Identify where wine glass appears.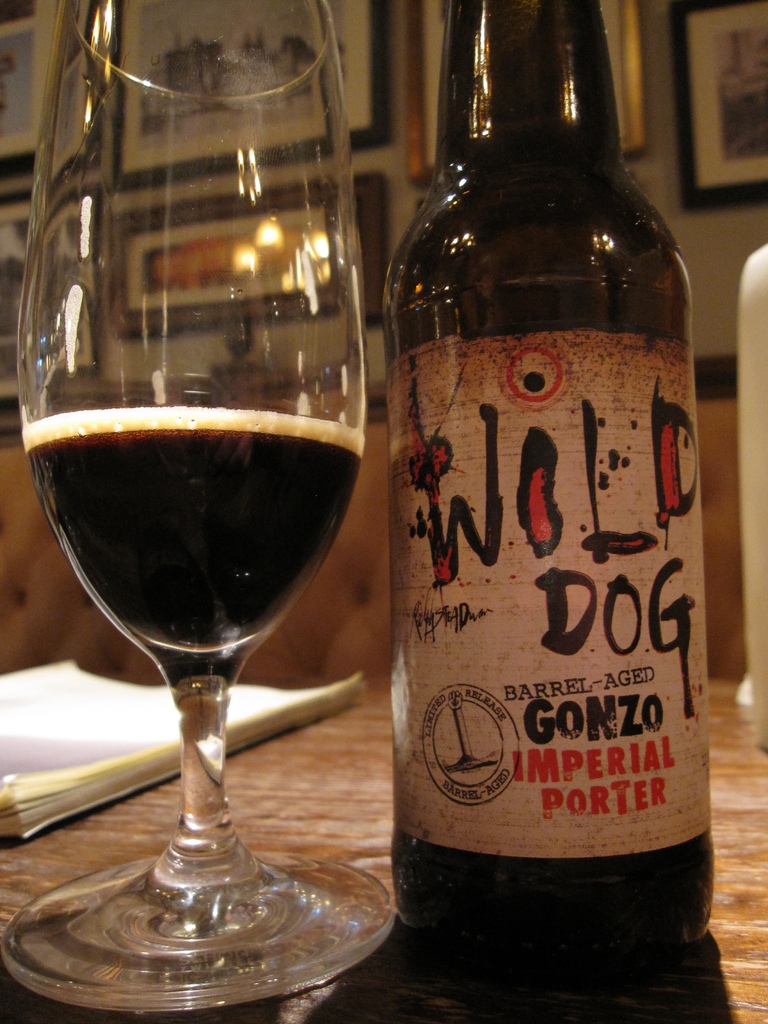
Appears at detection(0, 0, 398, 1020).
